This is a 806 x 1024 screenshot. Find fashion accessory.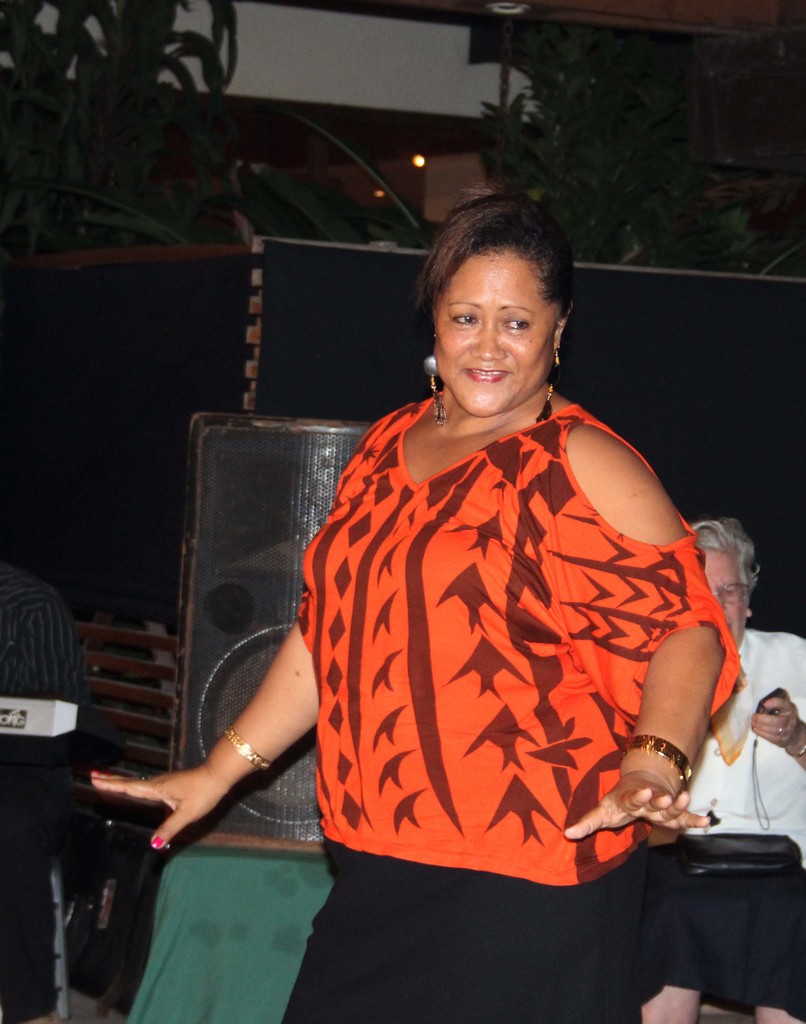
Bounding box: x1=776 y1=723 x2=784 y2=735.
